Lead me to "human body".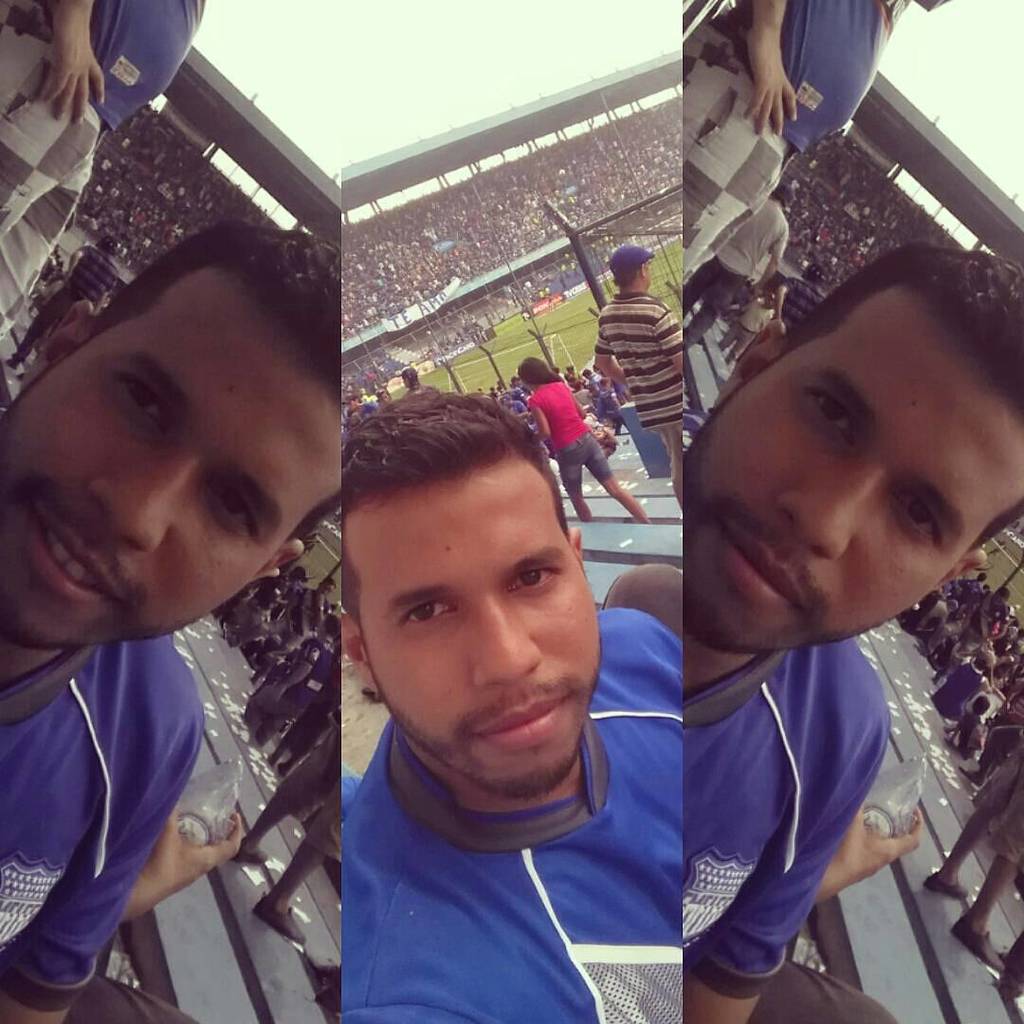
Lead to <bbox>921, 741, 1023, 963</bbox>.
